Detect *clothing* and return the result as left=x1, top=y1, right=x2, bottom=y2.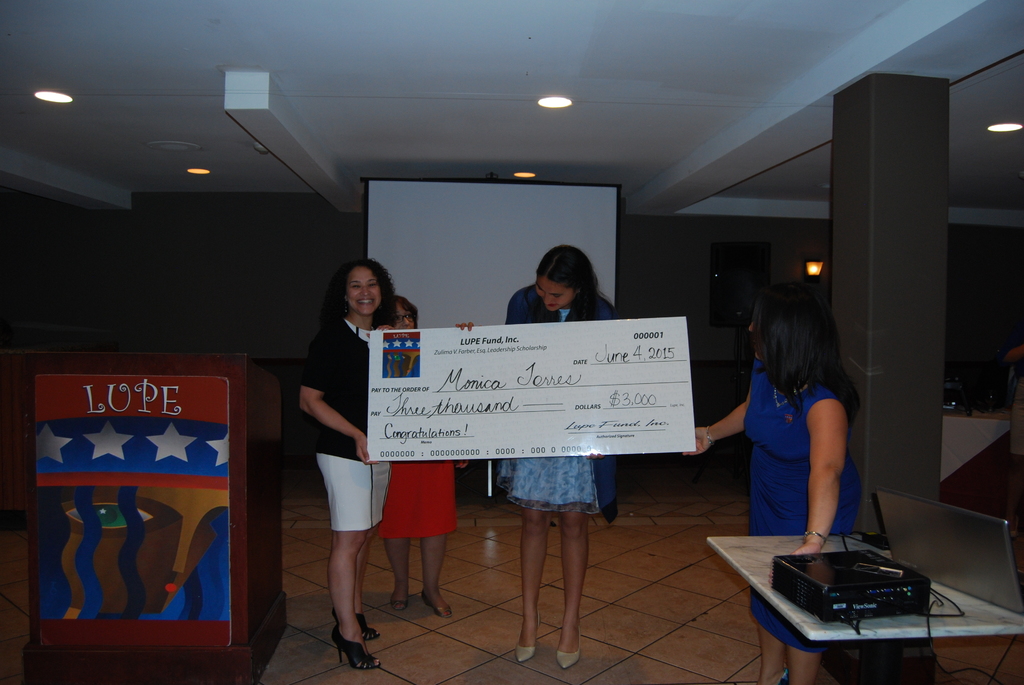
left=289, top=299, right=397, bottom=555.
